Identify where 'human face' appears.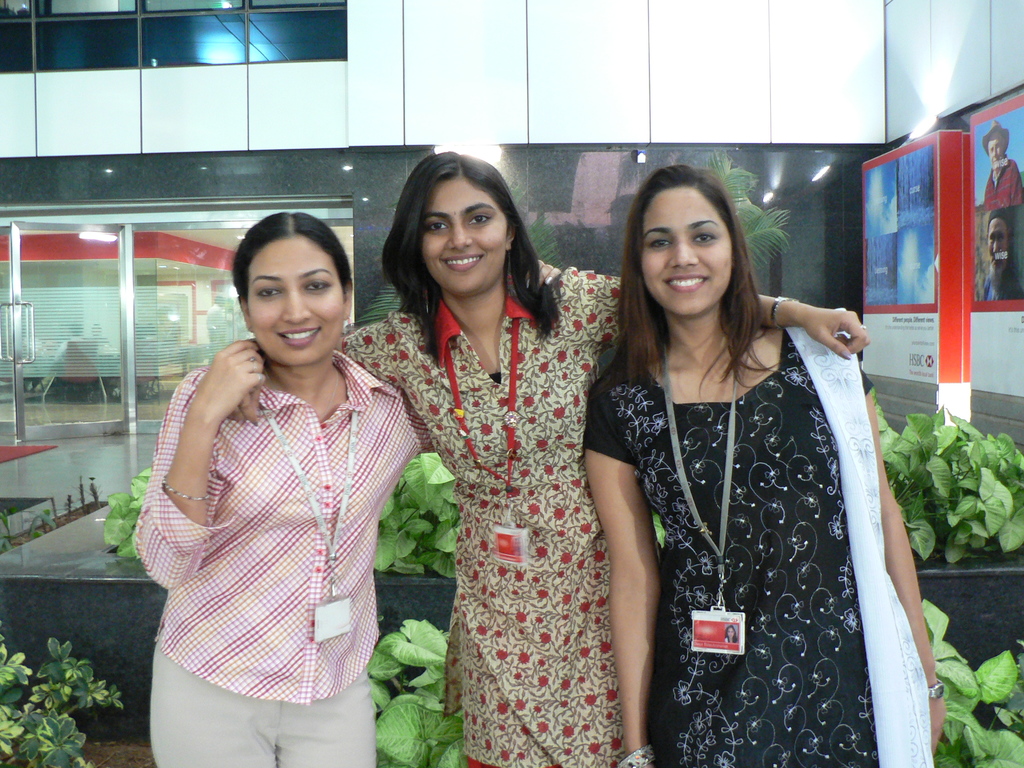
Appears at (x1=993, y1=234, x2=1011, y2=268).
